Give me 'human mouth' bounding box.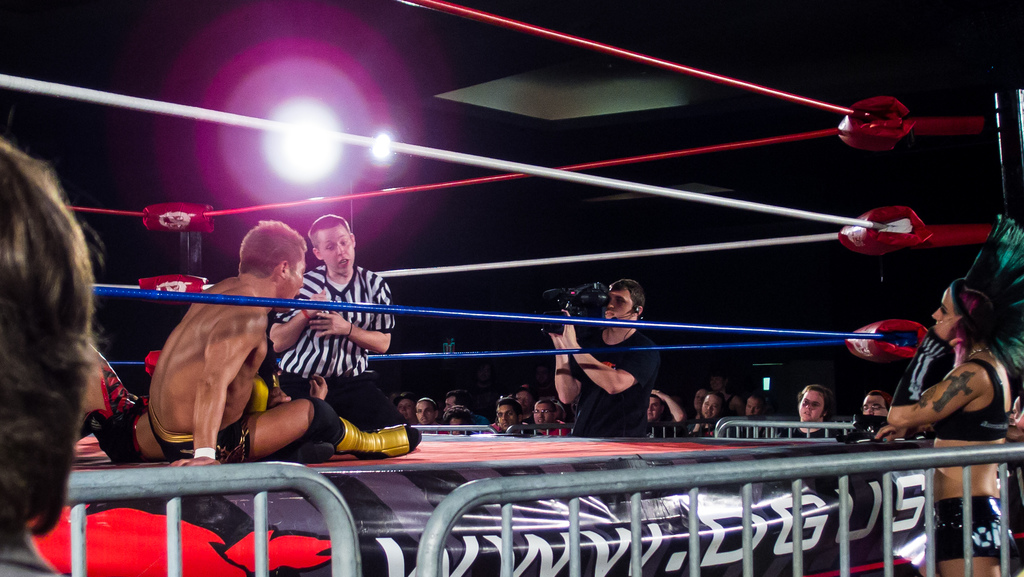
pyautogui.locateOnScreen(520, 403, 527, 410).
